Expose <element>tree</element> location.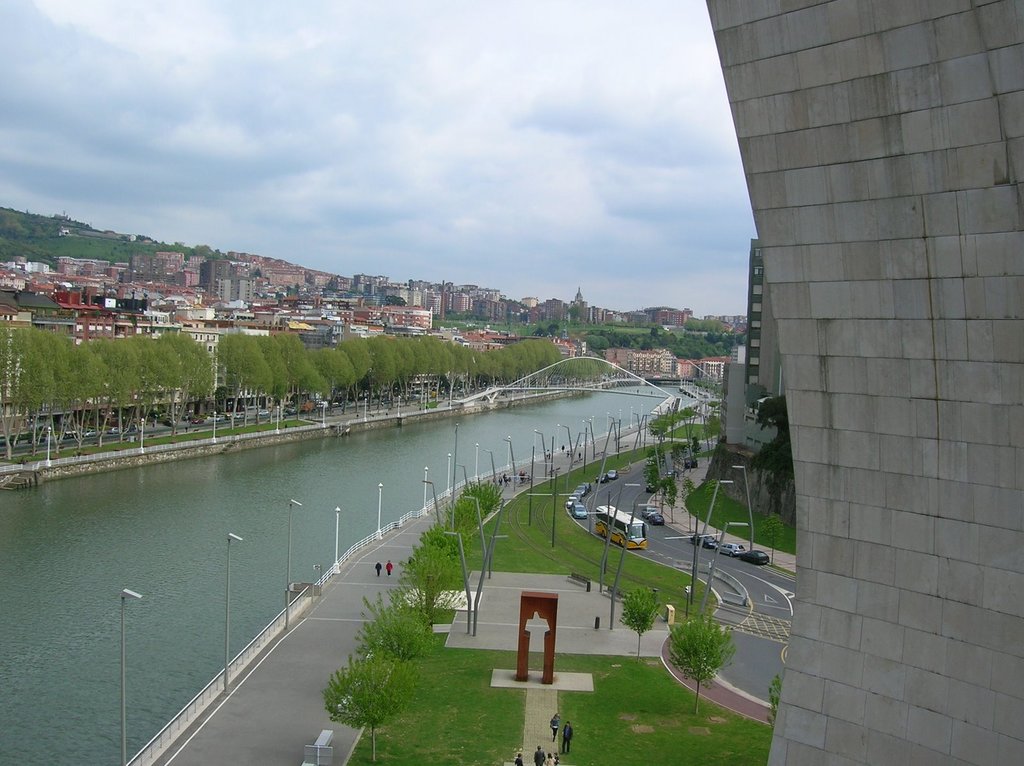
Exposed at [338, 330, 568, 390].
